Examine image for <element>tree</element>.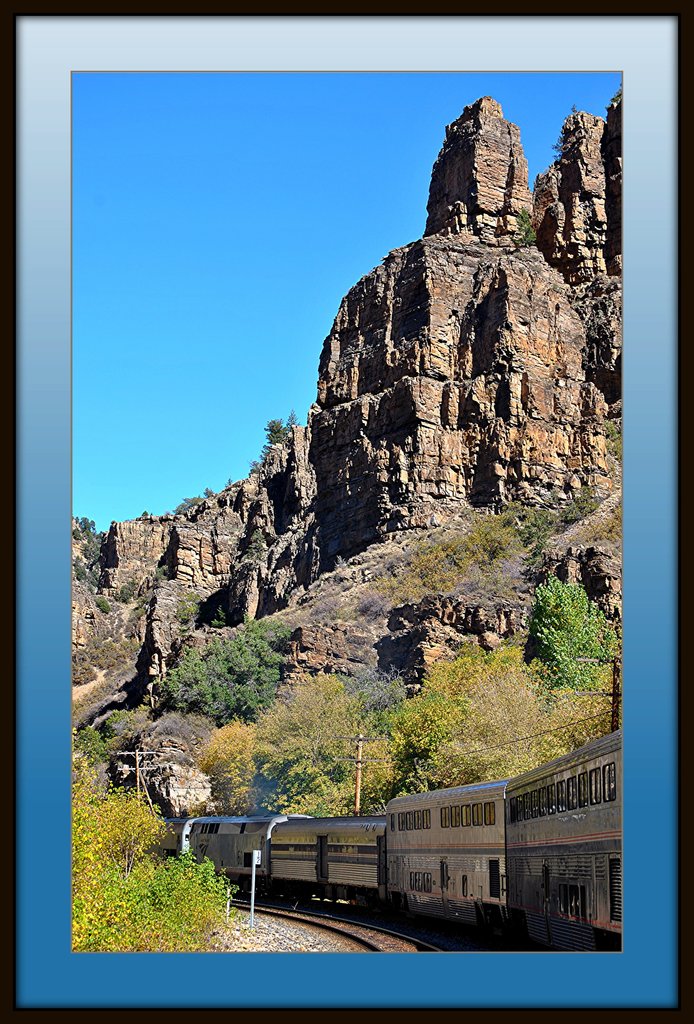
Examination result: pyautogui.locateOnScreen(343, 615, 629, 811).
